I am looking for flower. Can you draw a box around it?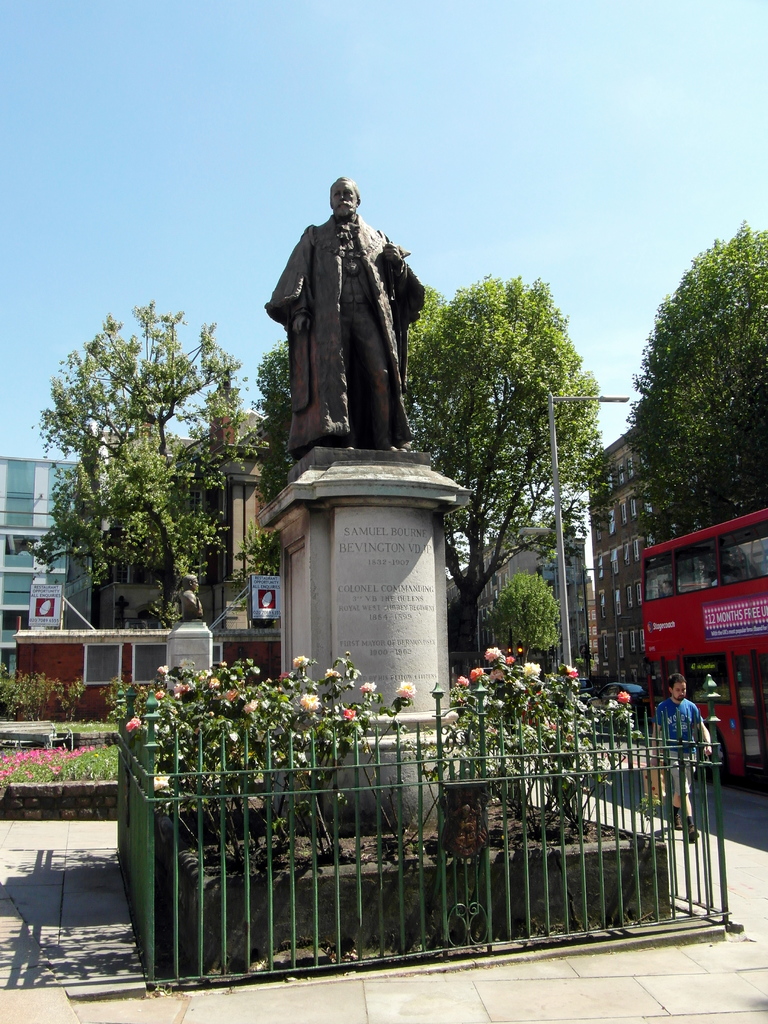
Sure, the bounding box is 154,689,164,698.
